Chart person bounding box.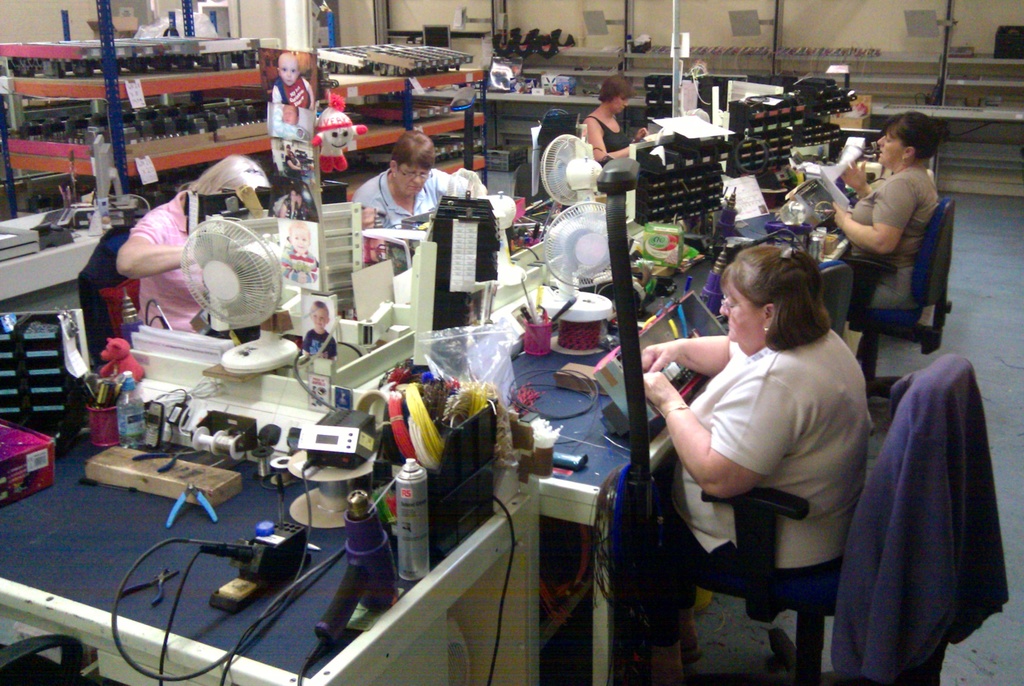
Charted: {"x1": 353, "y1": 131, "x2": 468, "y2": 250}.
